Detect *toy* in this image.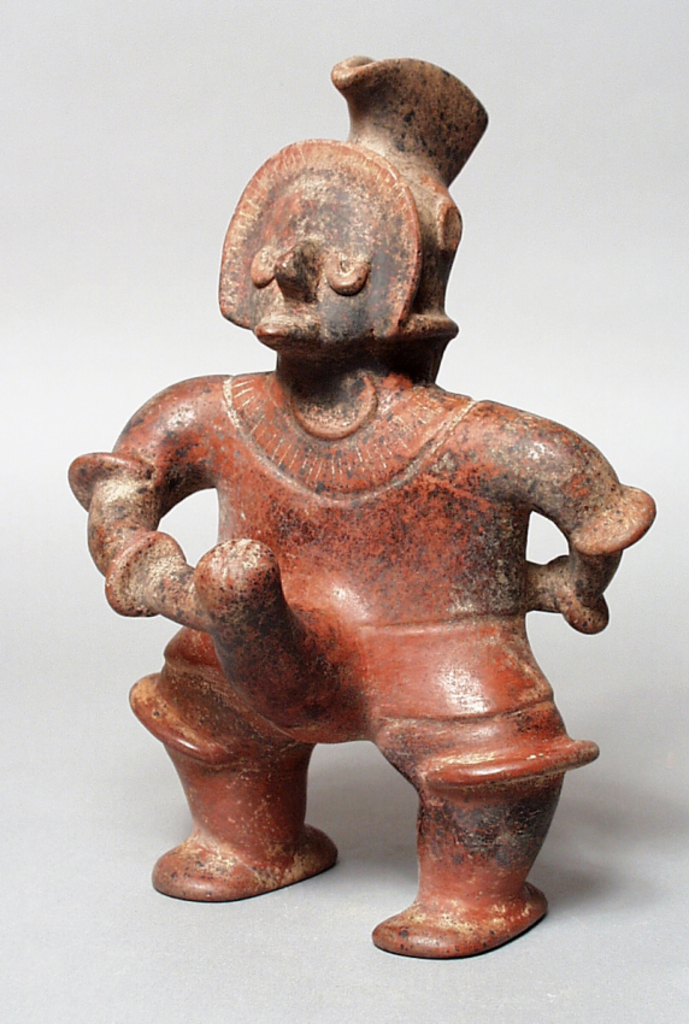
Detection: region(65, 54, 654, 957).
